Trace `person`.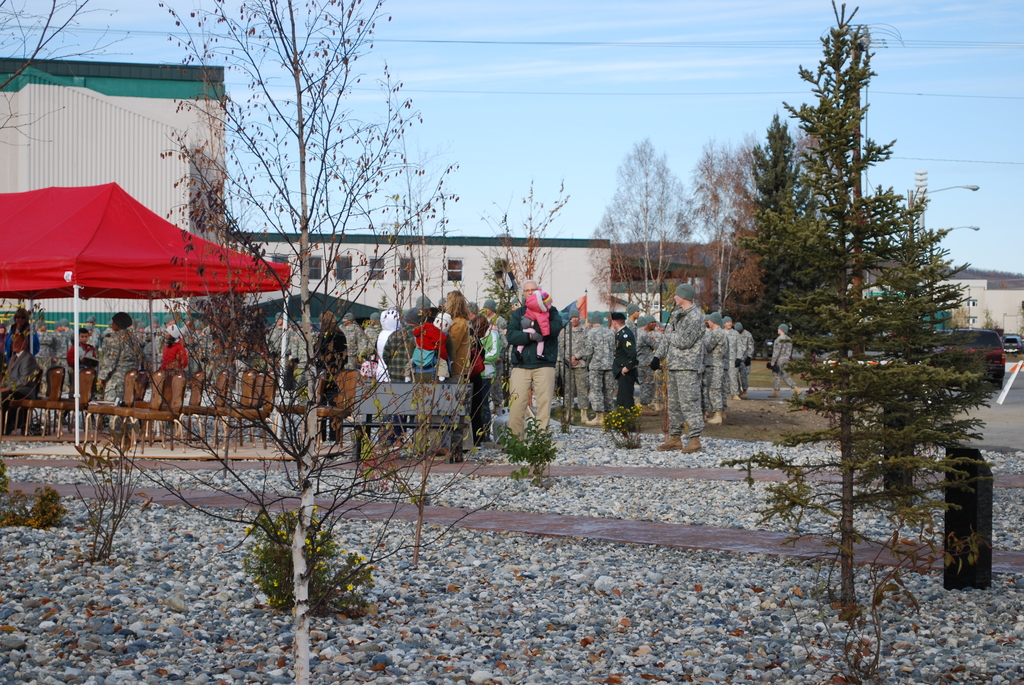
Traced to 95 312 141 438.
